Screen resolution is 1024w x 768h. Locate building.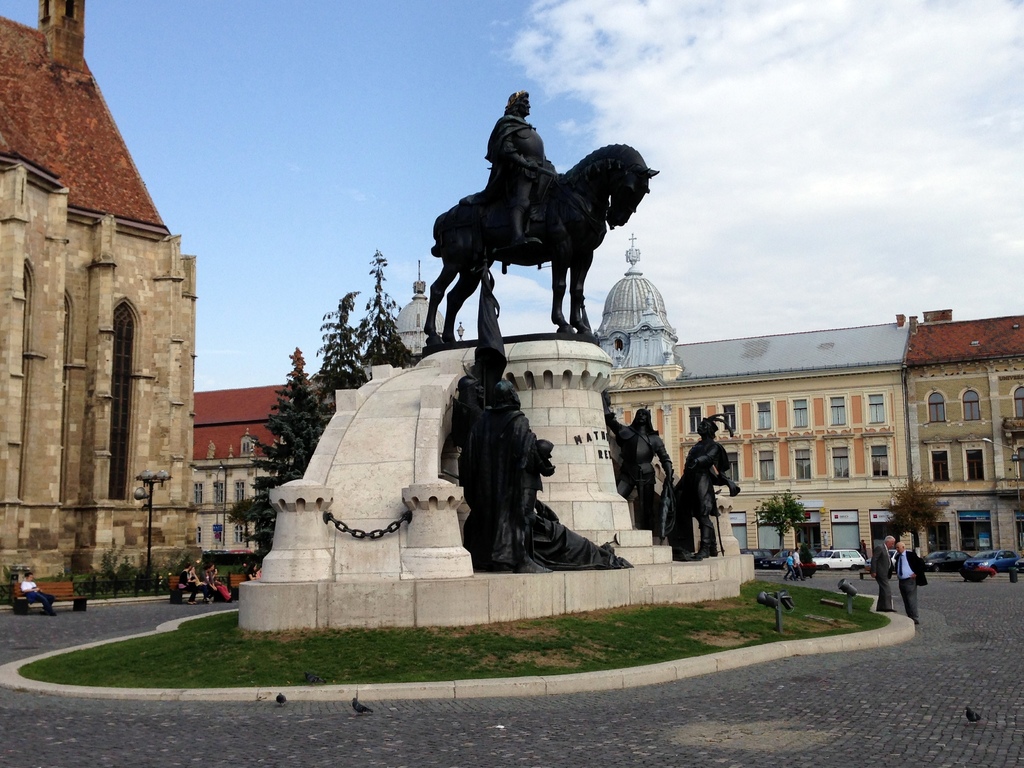
bbox(897, 302, 1023, 563).
